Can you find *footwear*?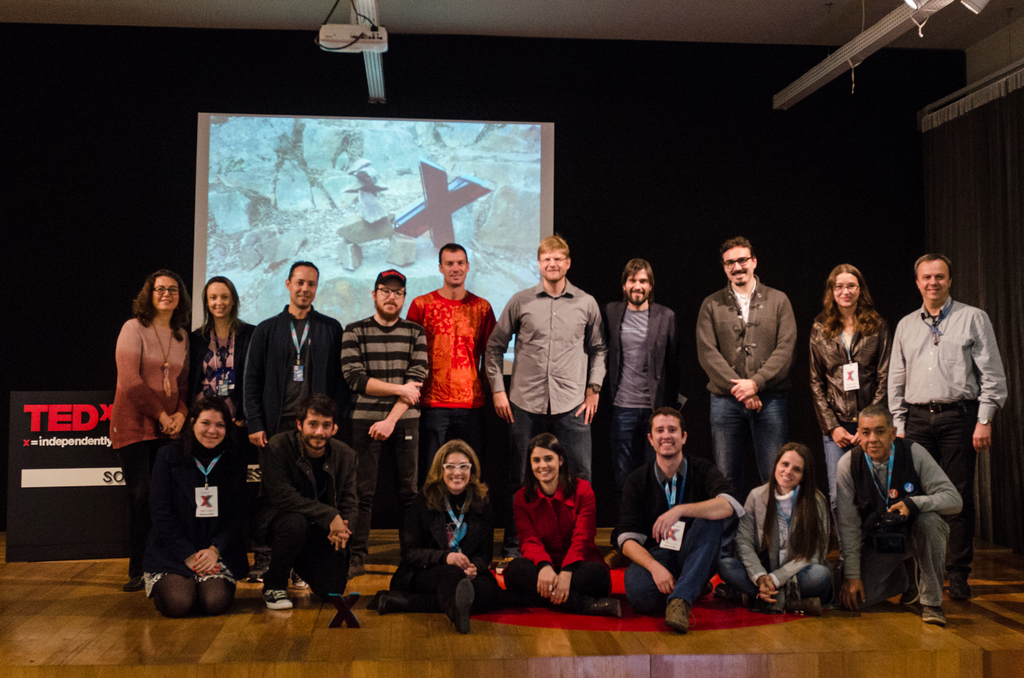
Yes, bounding box: BBox(263, 590, 293, 616).
